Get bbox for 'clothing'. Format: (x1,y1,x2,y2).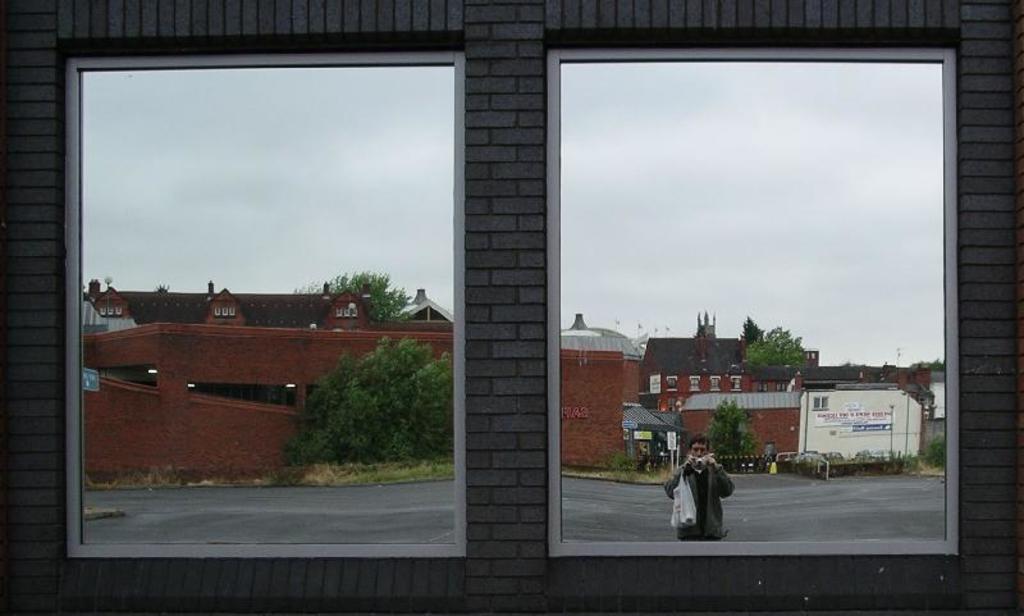
(663,462,736,542).
